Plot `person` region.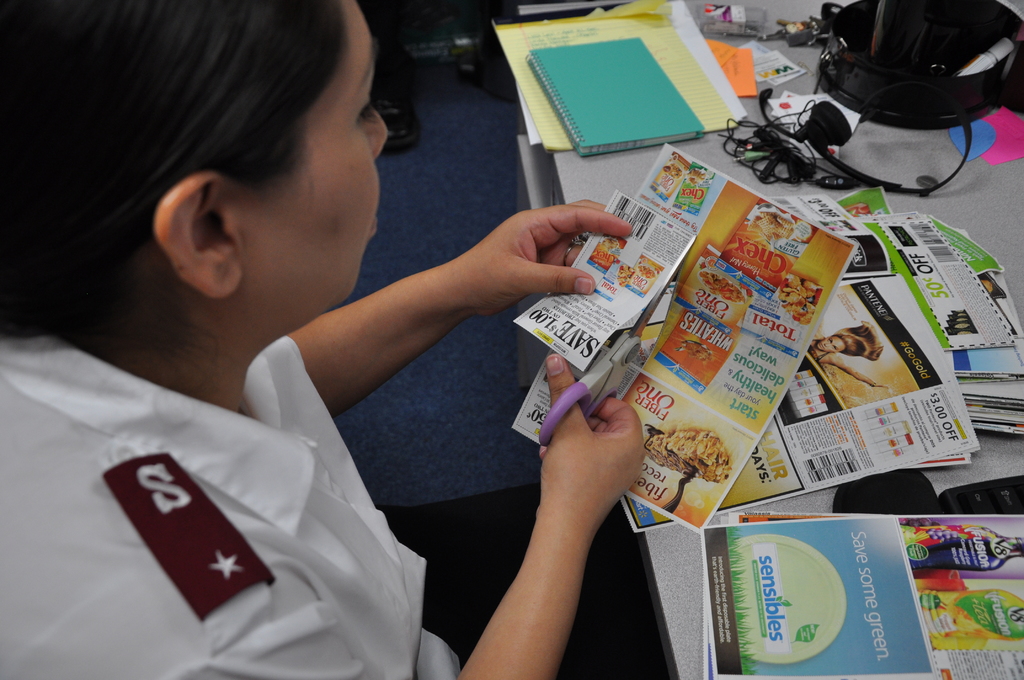
Plotted at x1=0, y1=0, x2=635, y2=679.
